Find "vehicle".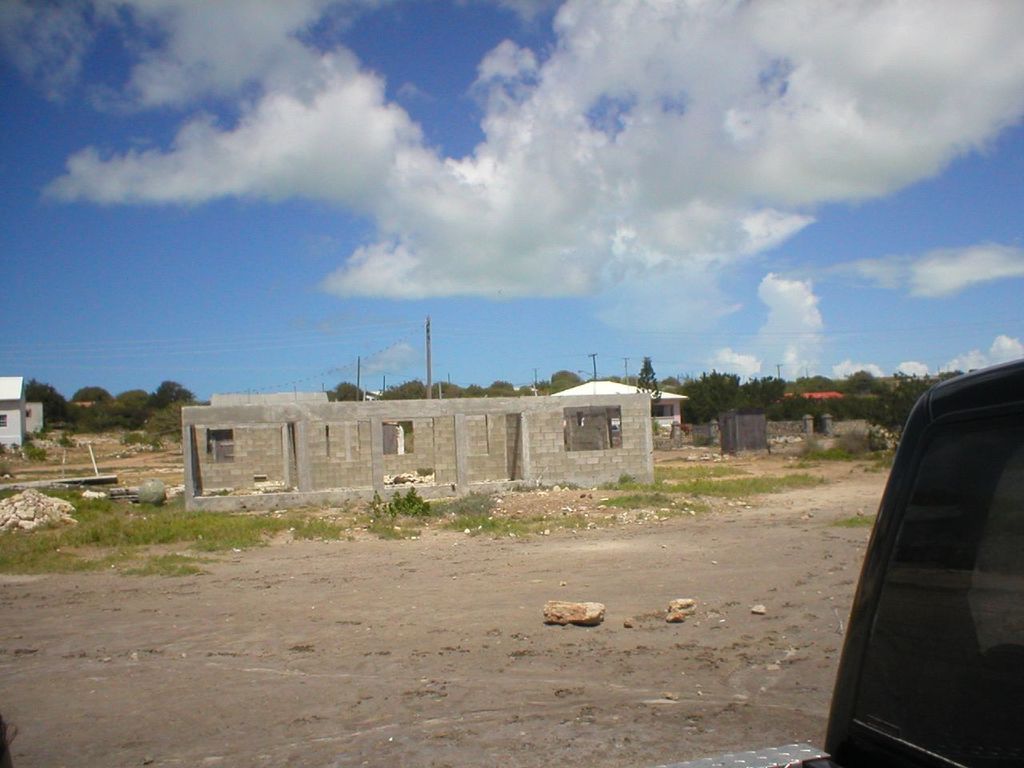
[820,372,1023,750].
